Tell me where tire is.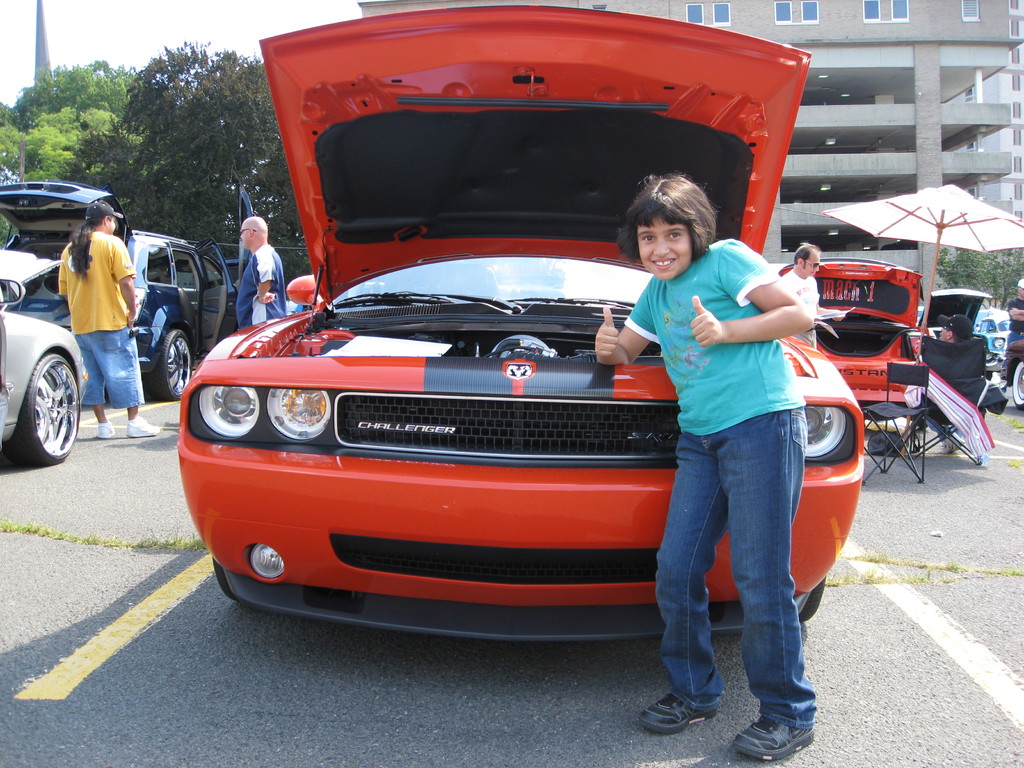
tire is at [1012,355,1023,410].
